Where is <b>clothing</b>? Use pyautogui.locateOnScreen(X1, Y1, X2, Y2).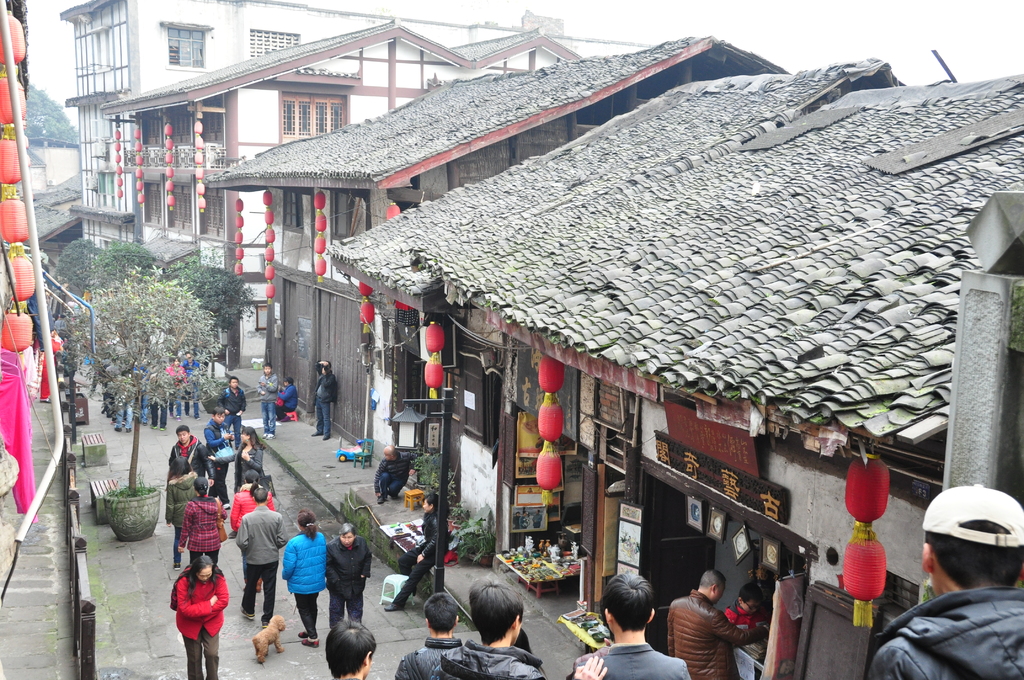
pyautogui.locateOnScreen(161, 445, 207, 516).
